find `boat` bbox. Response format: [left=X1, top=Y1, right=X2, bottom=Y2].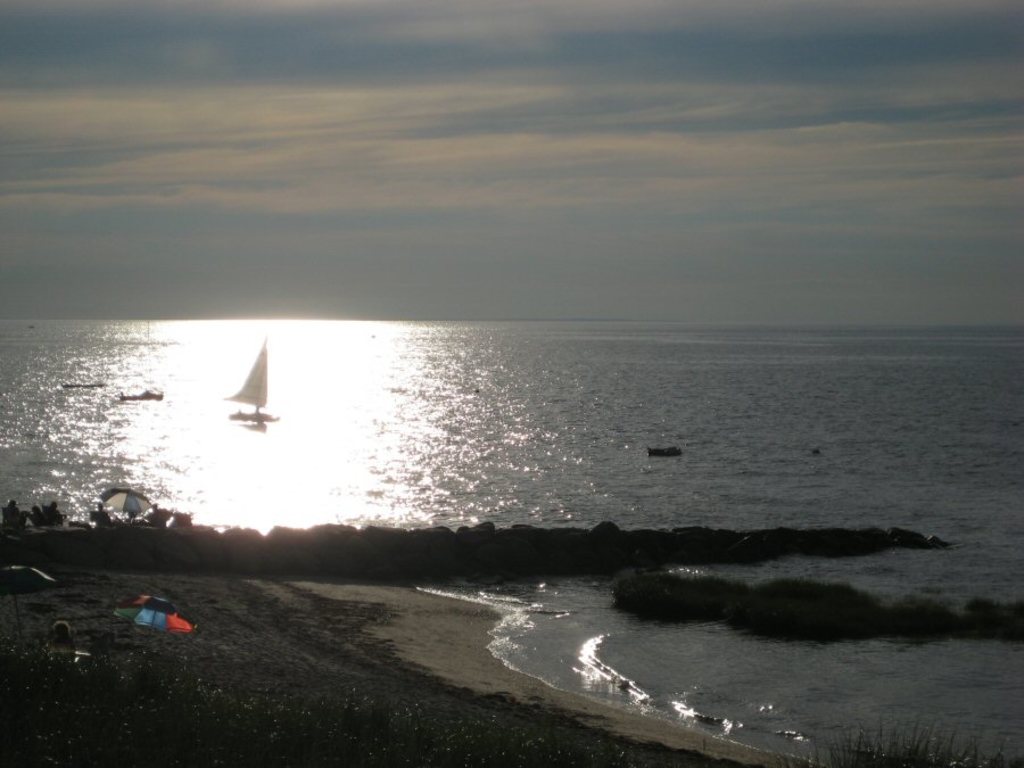
[left=59, top=371, right=110, bottom=388].
